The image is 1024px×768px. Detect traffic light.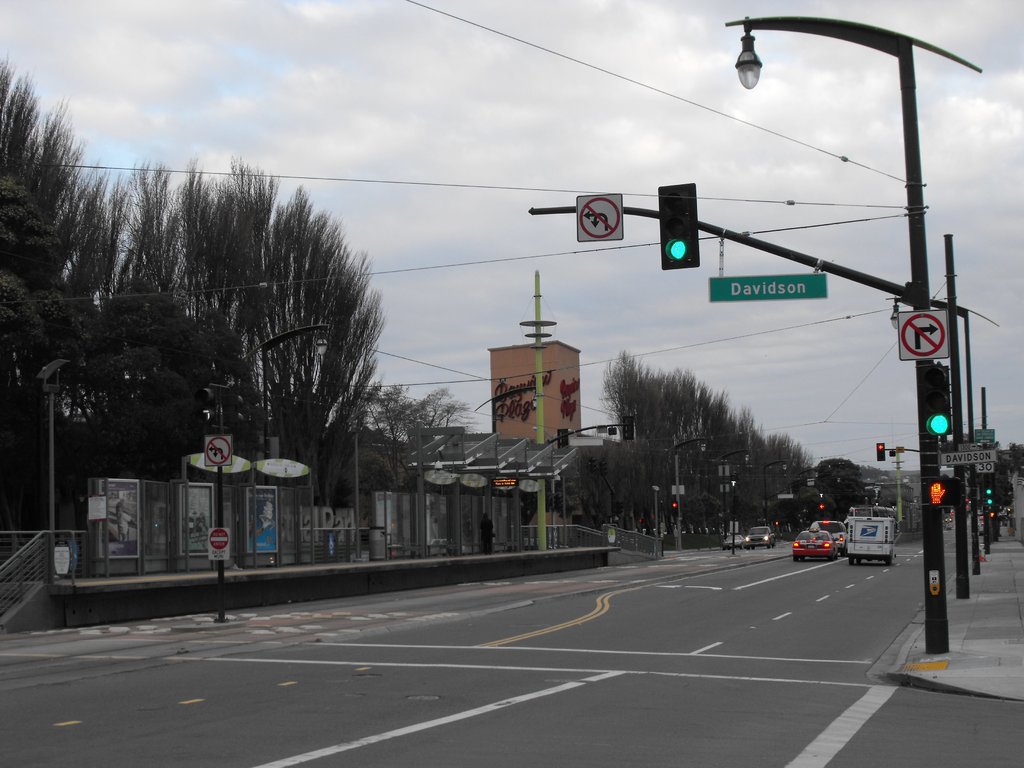
Detection: Rect(925, 476, 962, 508).
